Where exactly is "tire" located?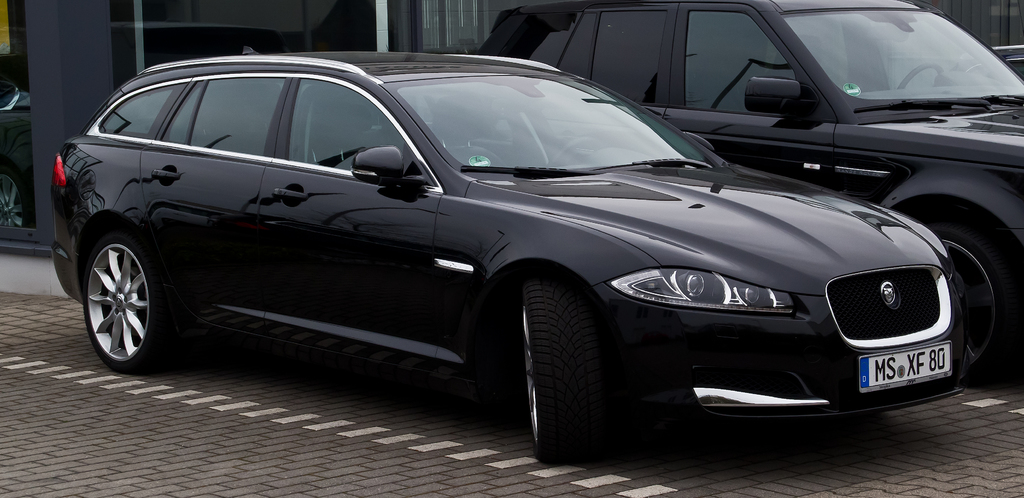
Its bounding box is x1=74 y1=207 x2=162 y2=366.
